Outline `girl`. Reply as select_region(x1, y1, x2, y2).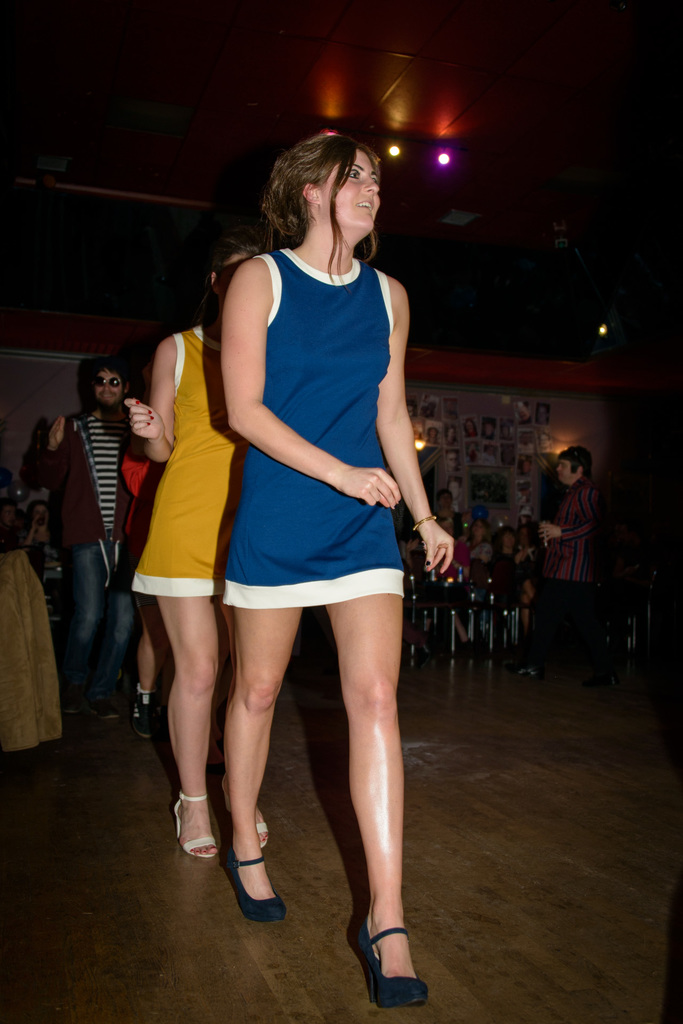
select_region(214, 136, 454, 1012).
